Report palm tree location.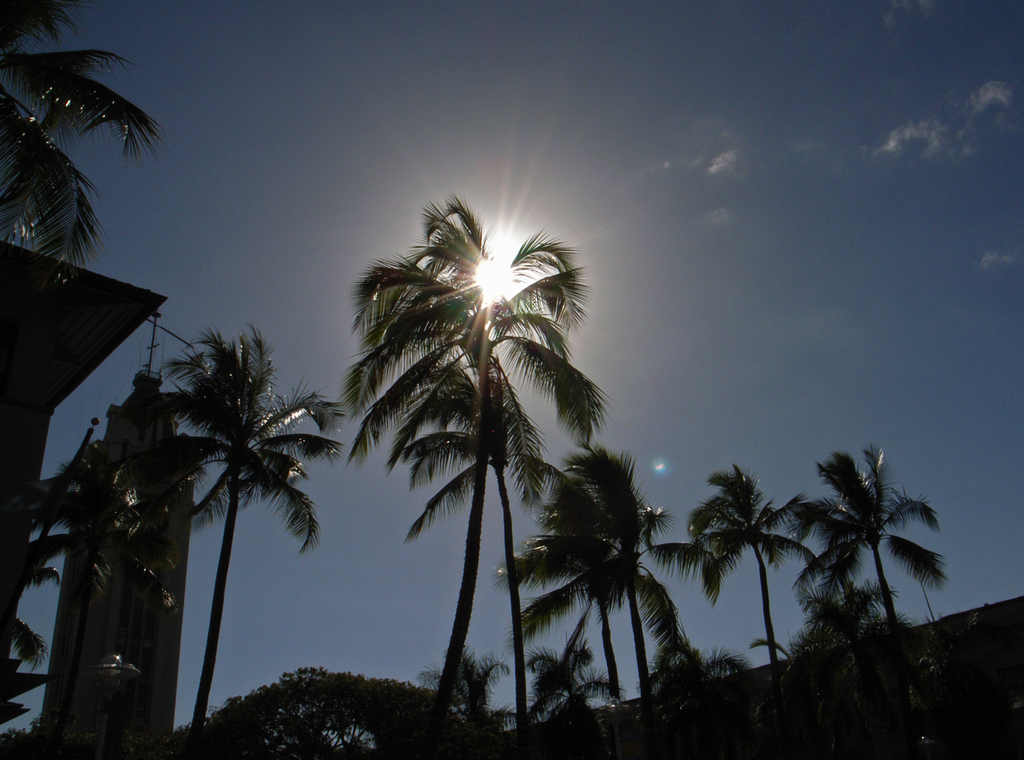
Report: l=516, t=447, r=658, b=694.
